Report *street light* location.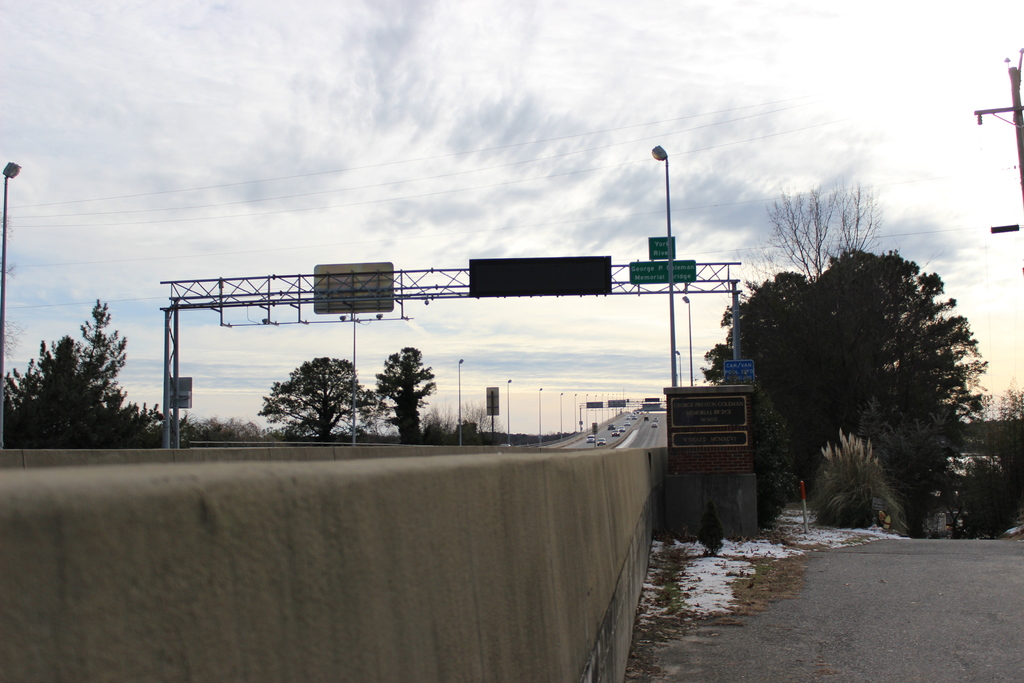
Report: 561 388 566 438.
